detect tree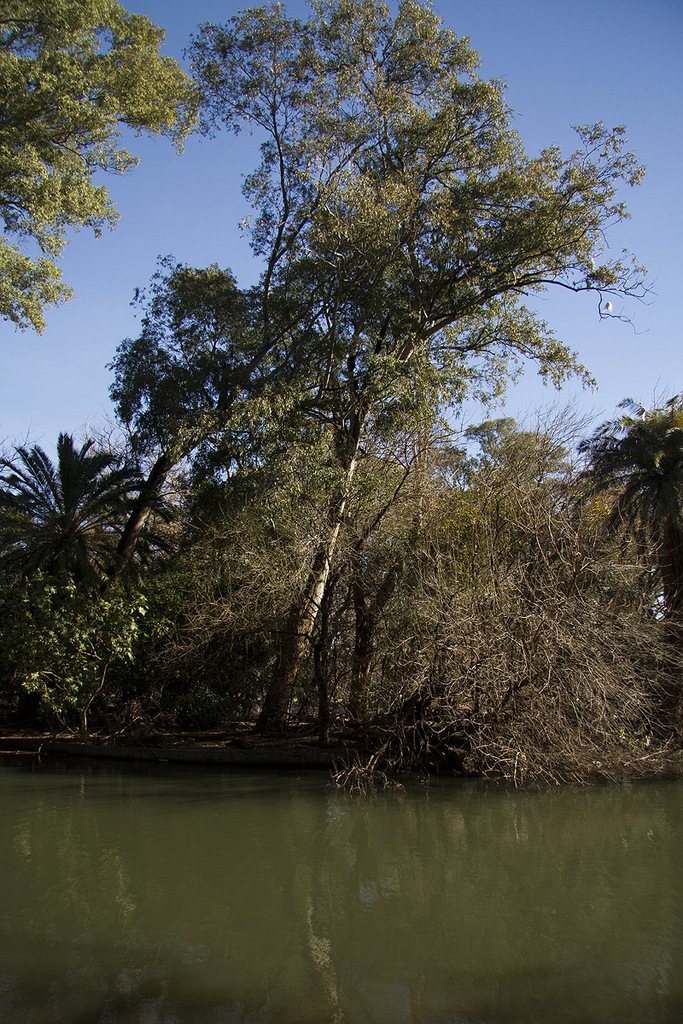
select_region(188, 0, 645, 724)
